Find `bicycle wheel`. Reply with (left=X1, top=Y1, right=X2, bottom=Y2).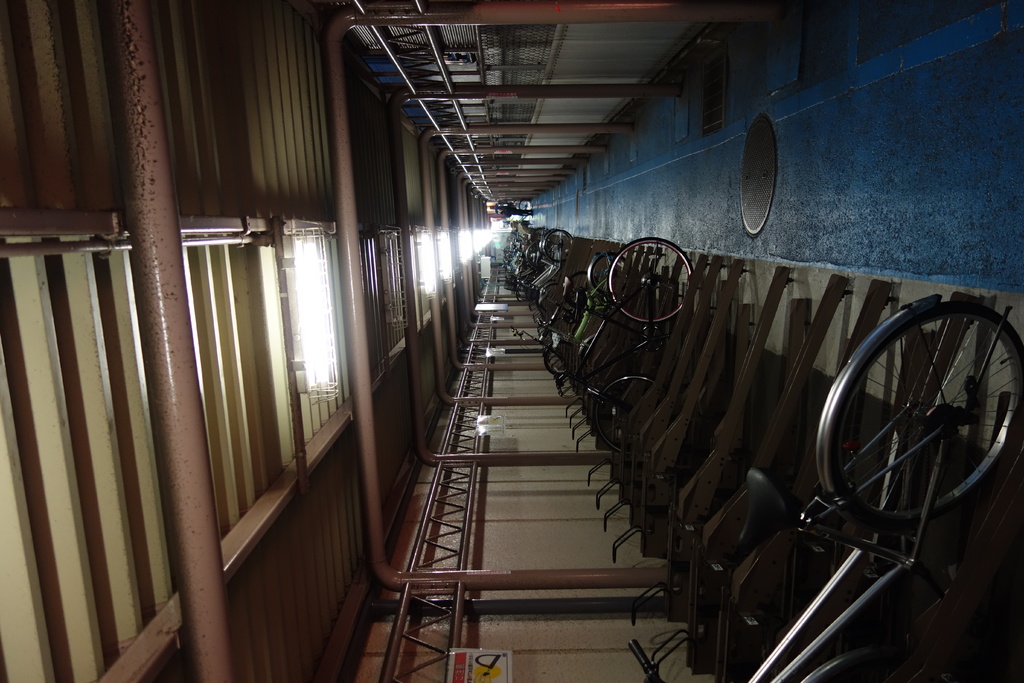
(left=566, top=272, right=593, bottom=309).
